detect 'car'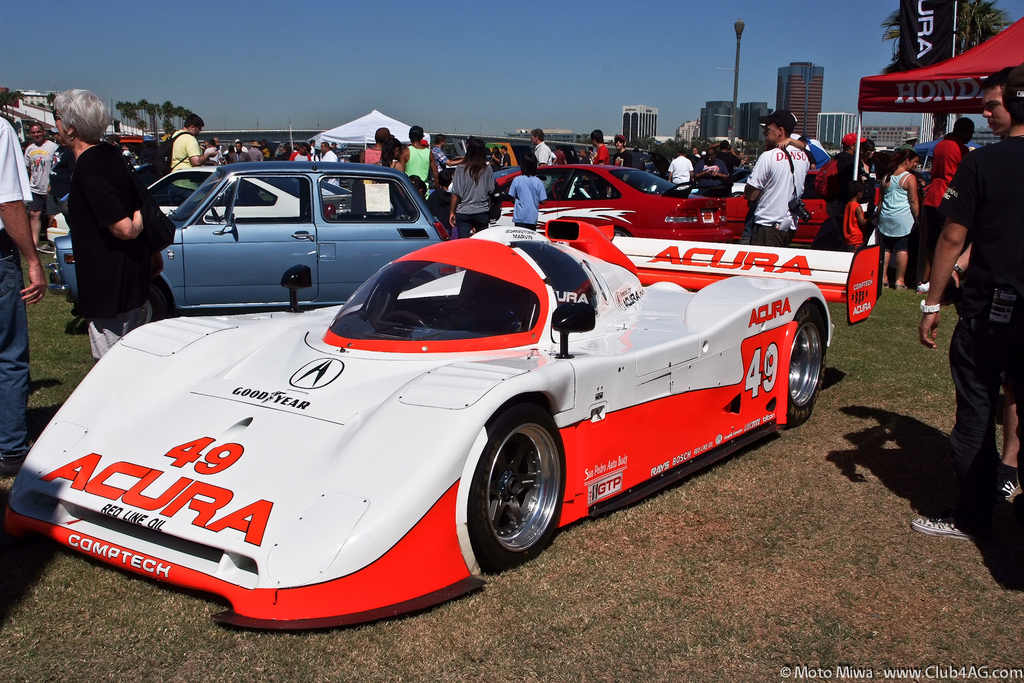
l=43, t=157, r=449, b=306
